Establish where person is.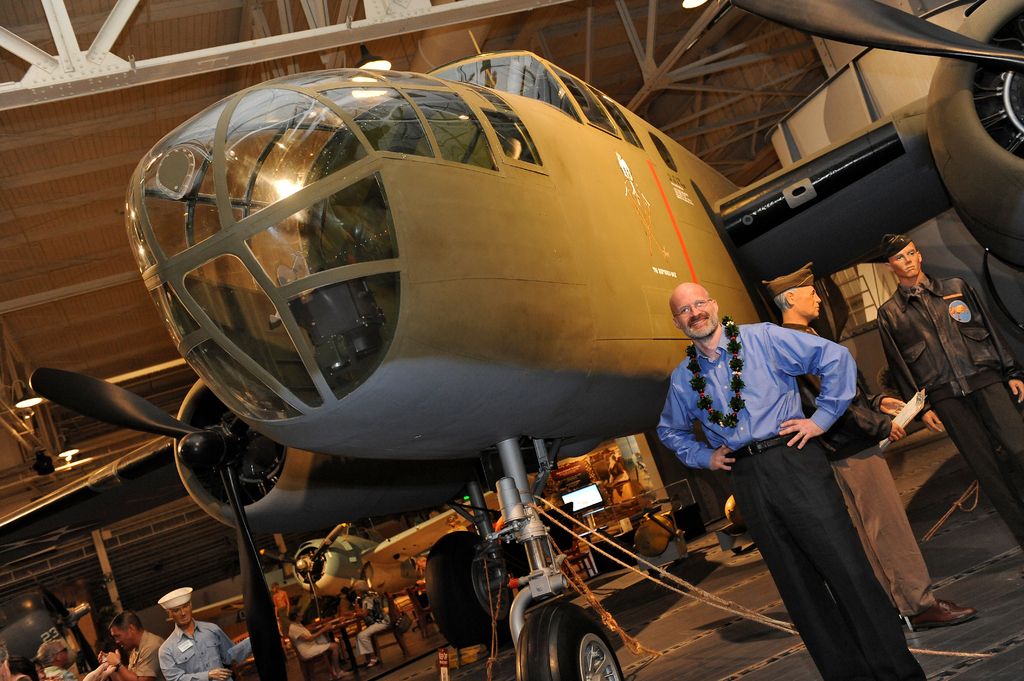
Established at 881,232,1023,549.
